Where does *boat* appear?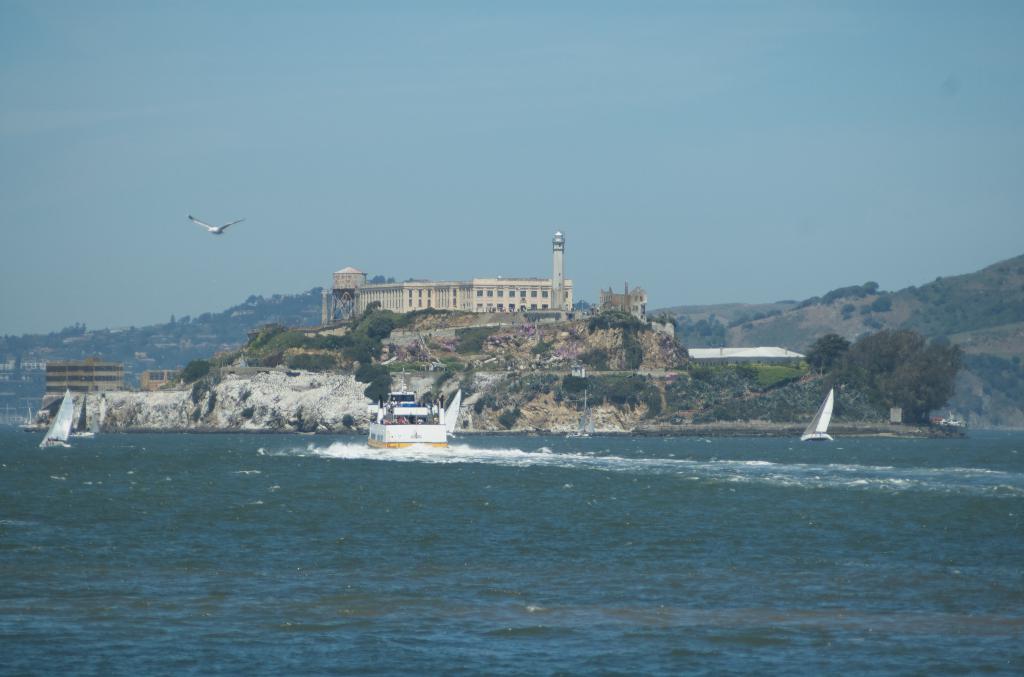
Appears at BBox(77, 404, 85, 436).
